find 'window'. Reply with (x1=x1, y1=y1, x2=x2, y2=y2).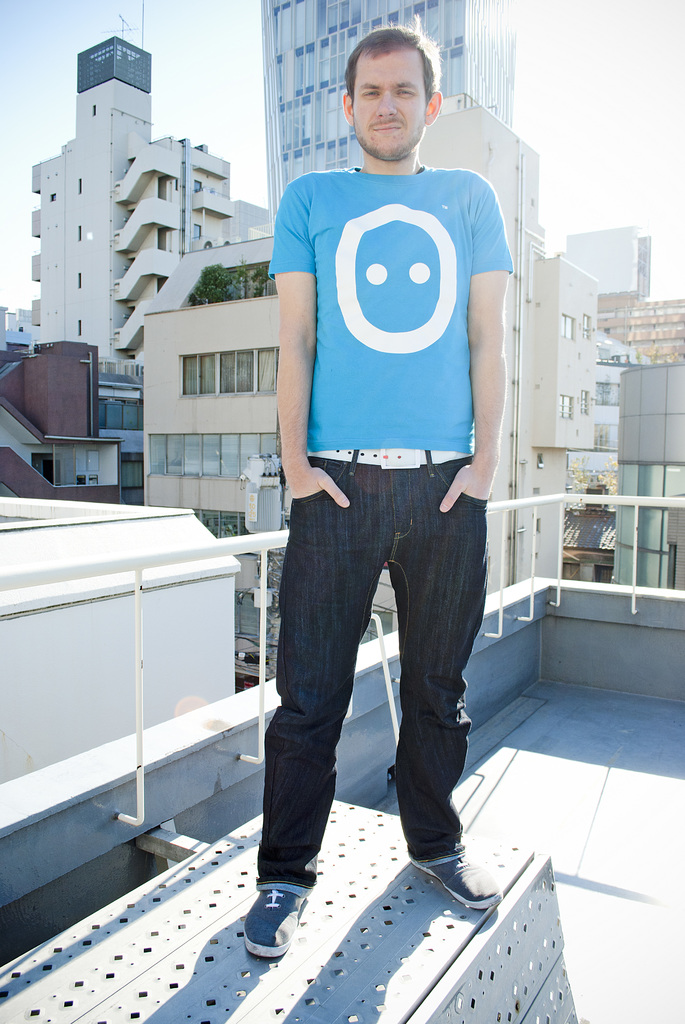
(x1=78, y1=474, x2=101, y2=486).
